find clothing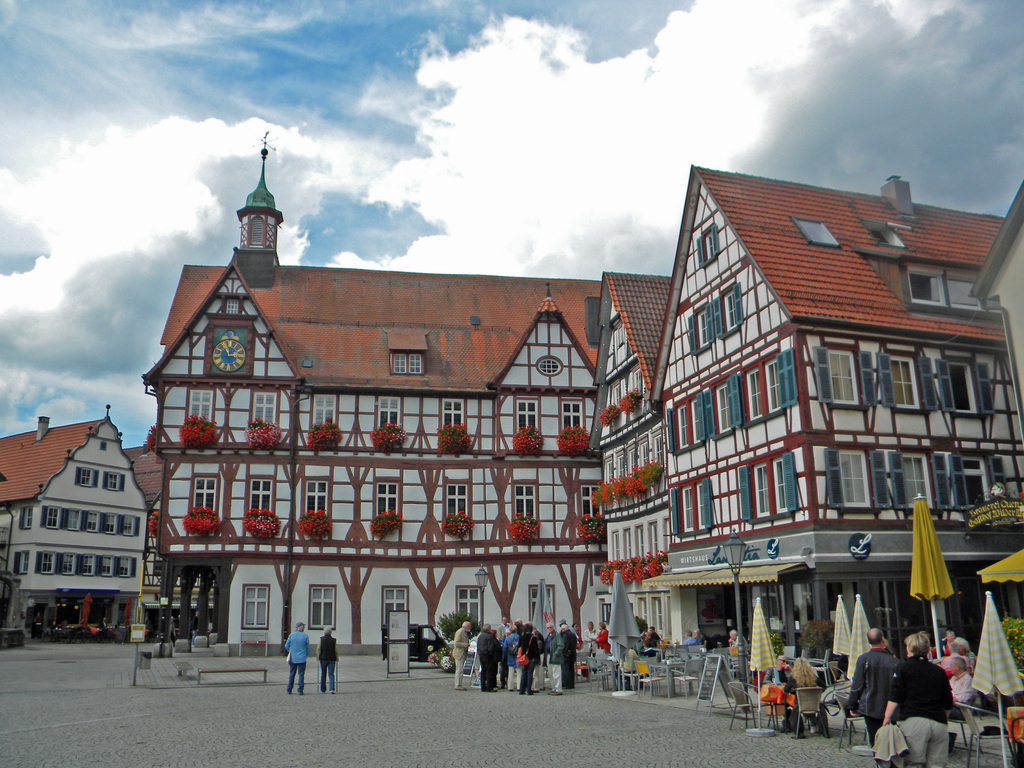
region(951, 668, 988, 708)
